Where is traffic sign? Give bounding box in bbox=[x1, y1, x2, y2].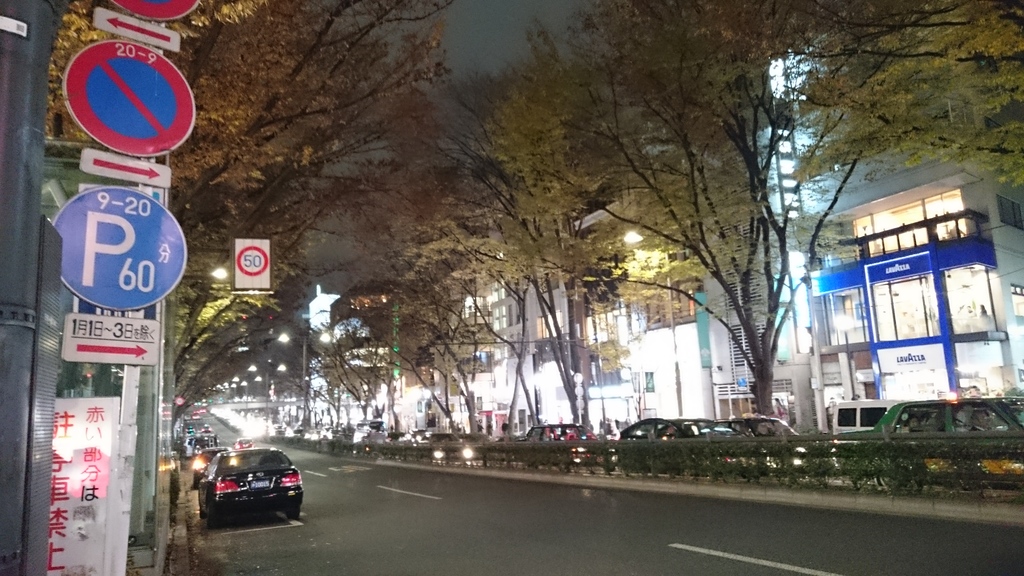
bbox=[67, 316, 158, 368].
